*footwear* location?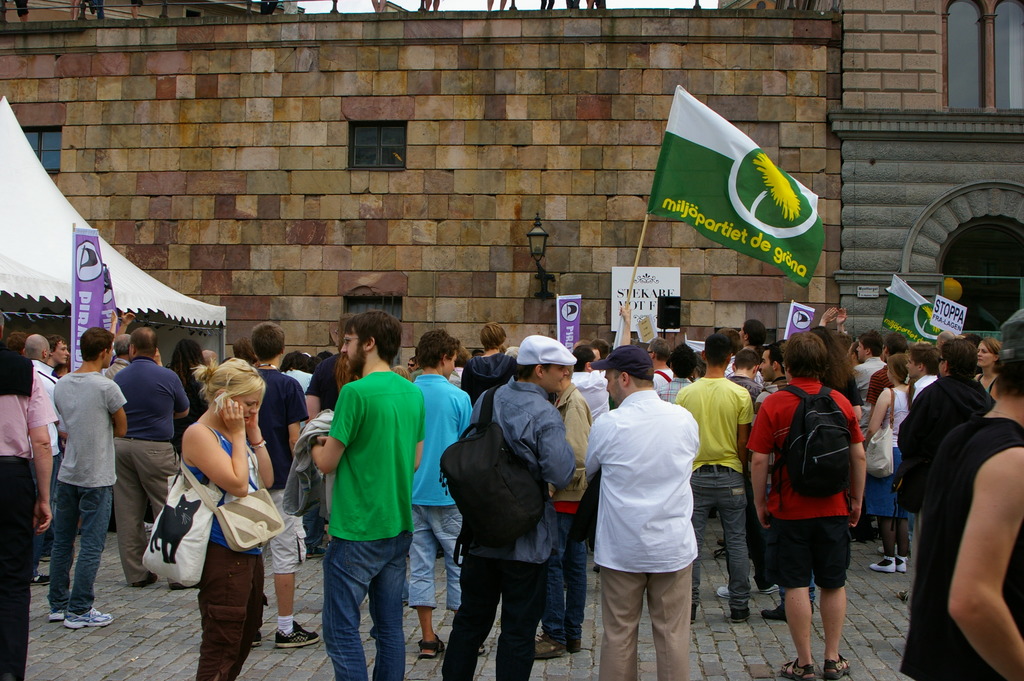
566, 636, 582, 650
